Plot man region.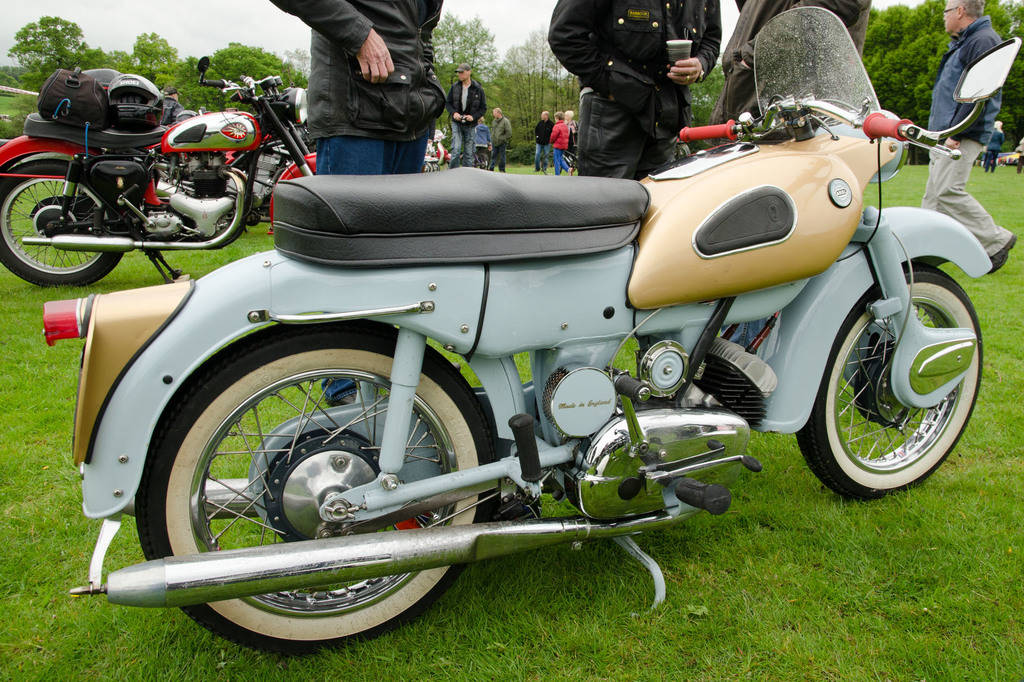
Plotted at BBox(561, 0, 723, 174).
